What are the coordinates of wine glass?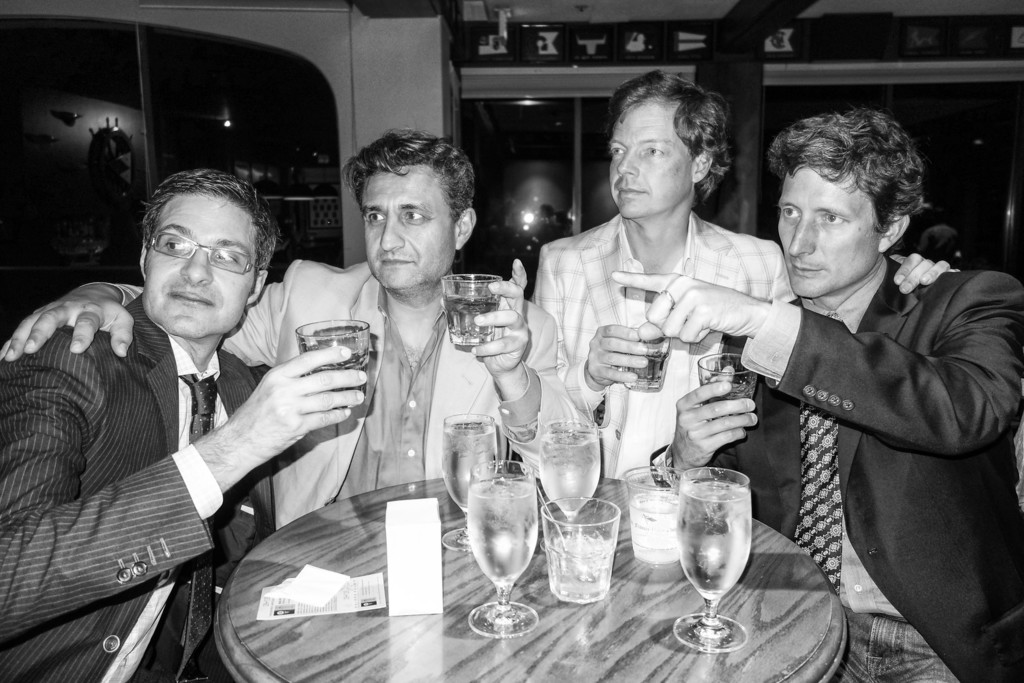
bbox=[675, 465, 751, 654].
